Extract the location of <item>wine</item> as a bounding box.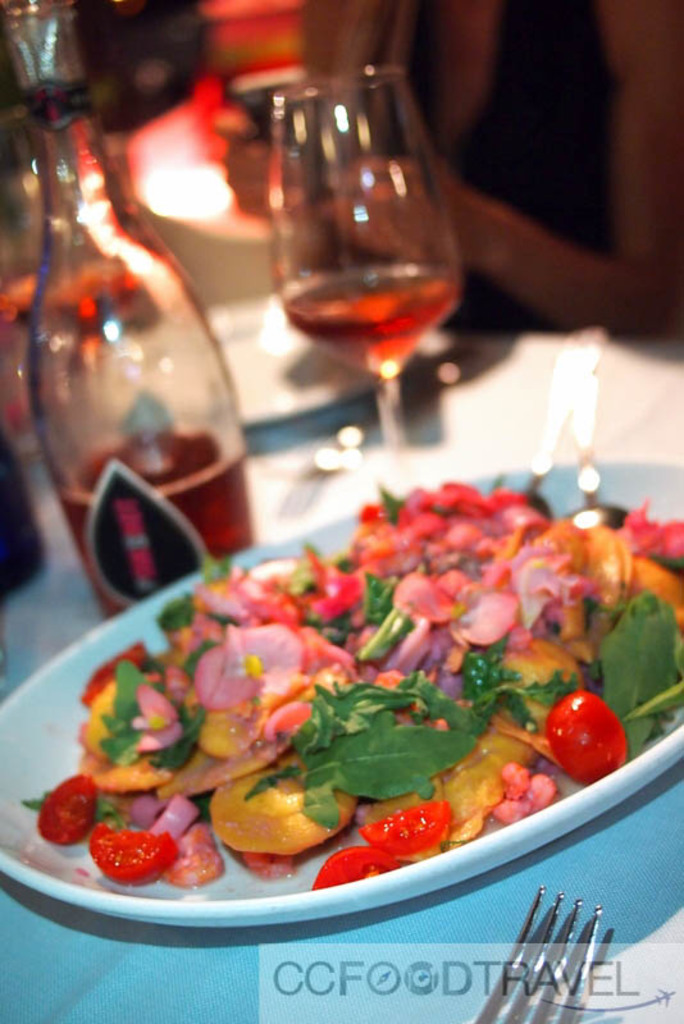
{"left": 60, "top": 422, "right": 256, "bottom": 625}.
